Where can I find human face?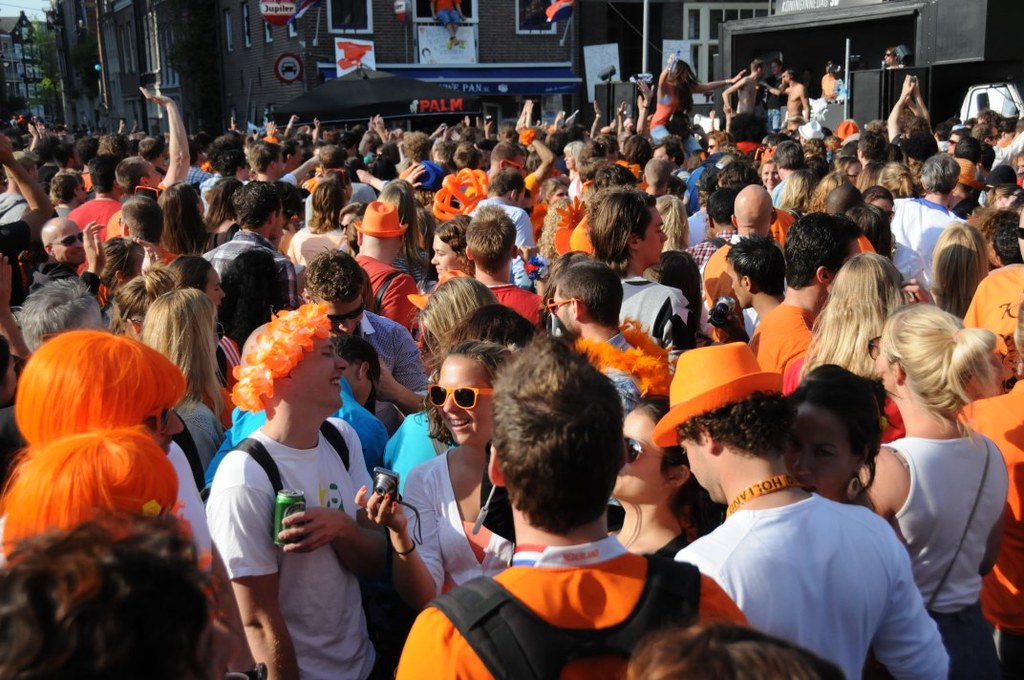
You can find it at pyautogui.locateOnScreen(780, 71, 787, 85).
